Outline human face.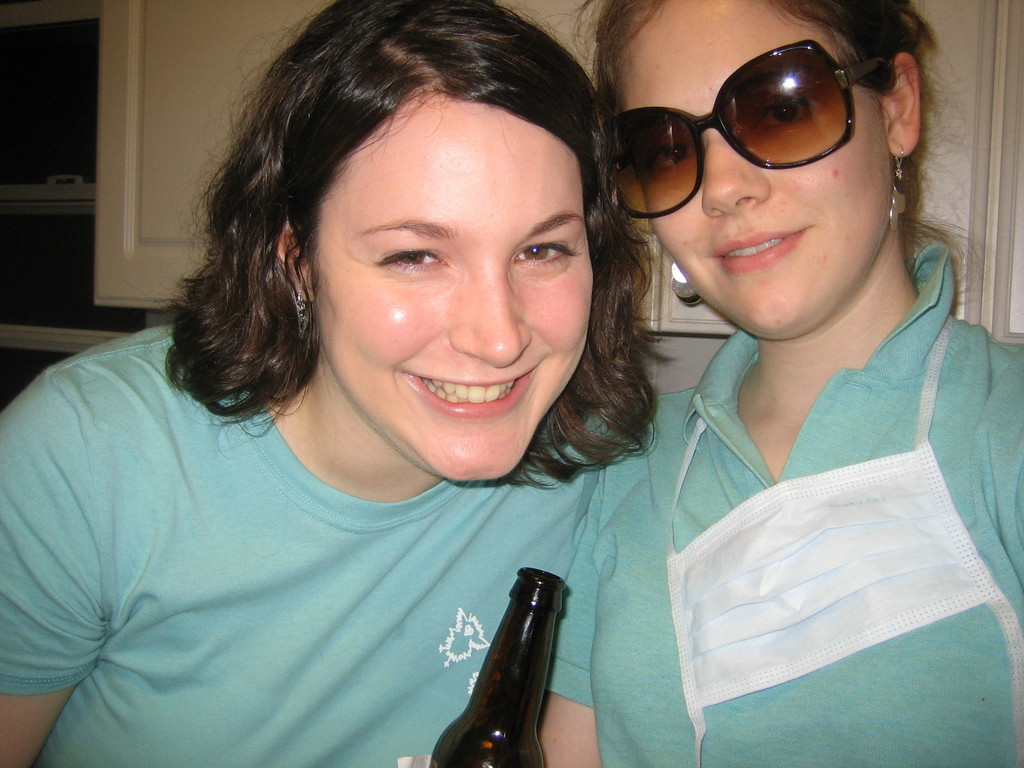
Outline: 314:98:593:479.
